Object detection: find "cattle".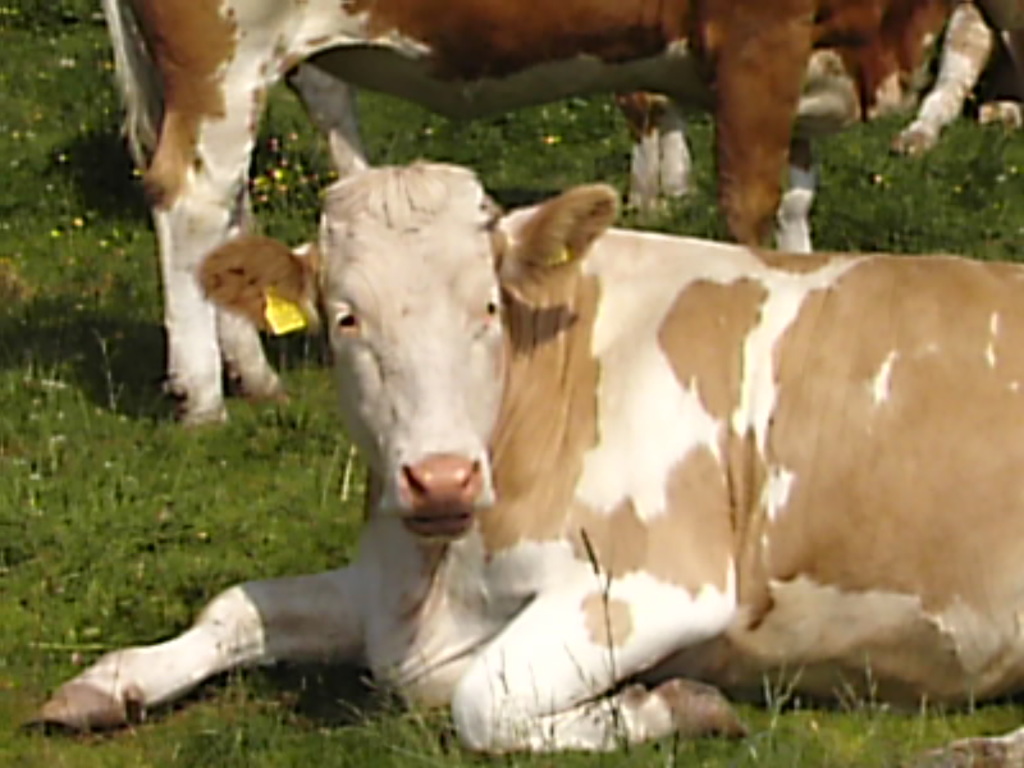
<region>91, 0, 881, 428</region>.
